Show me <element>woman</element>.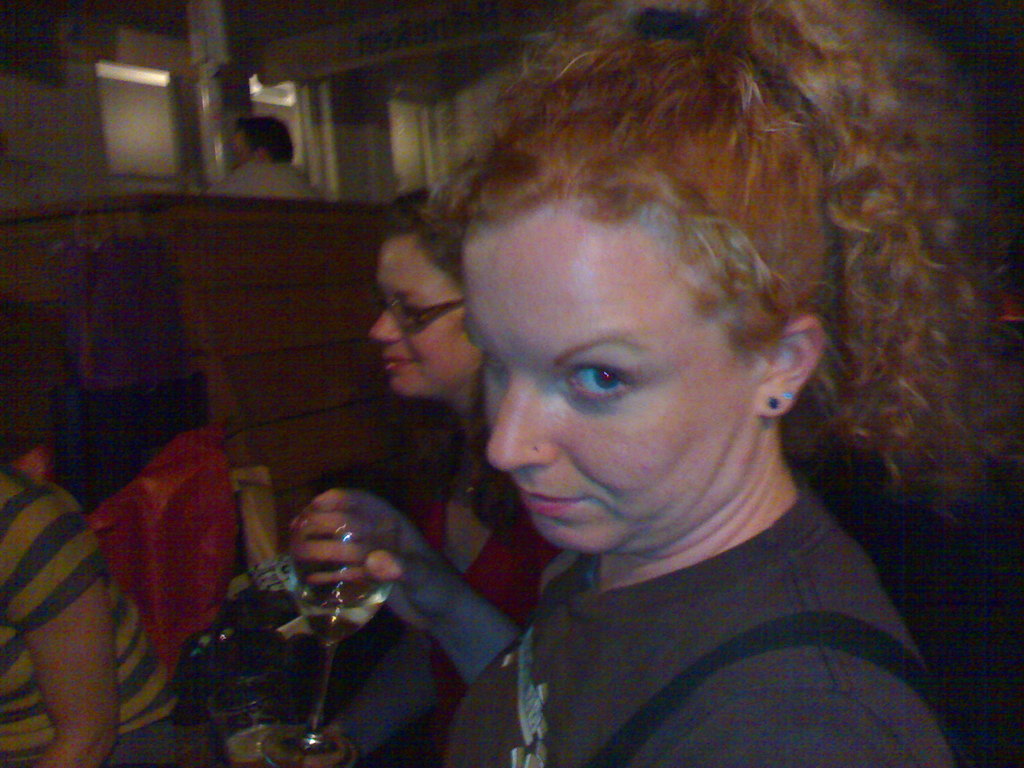
<element>woman</element> is here: (301,4,1012,767).
